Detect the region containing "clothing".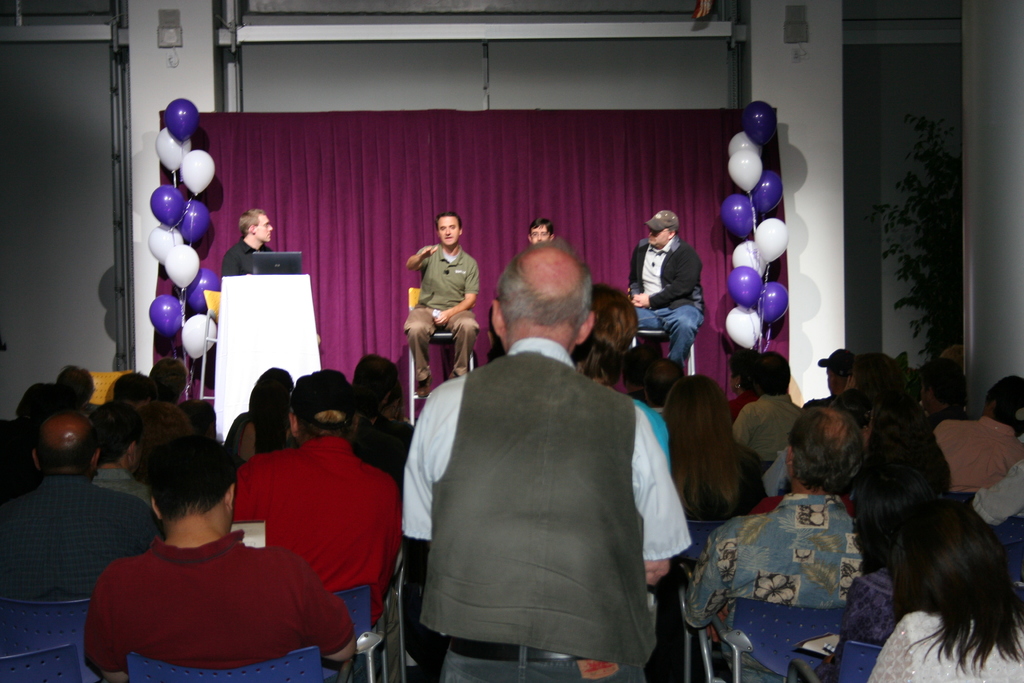
<region>403, 338, 689, 682</region>.
